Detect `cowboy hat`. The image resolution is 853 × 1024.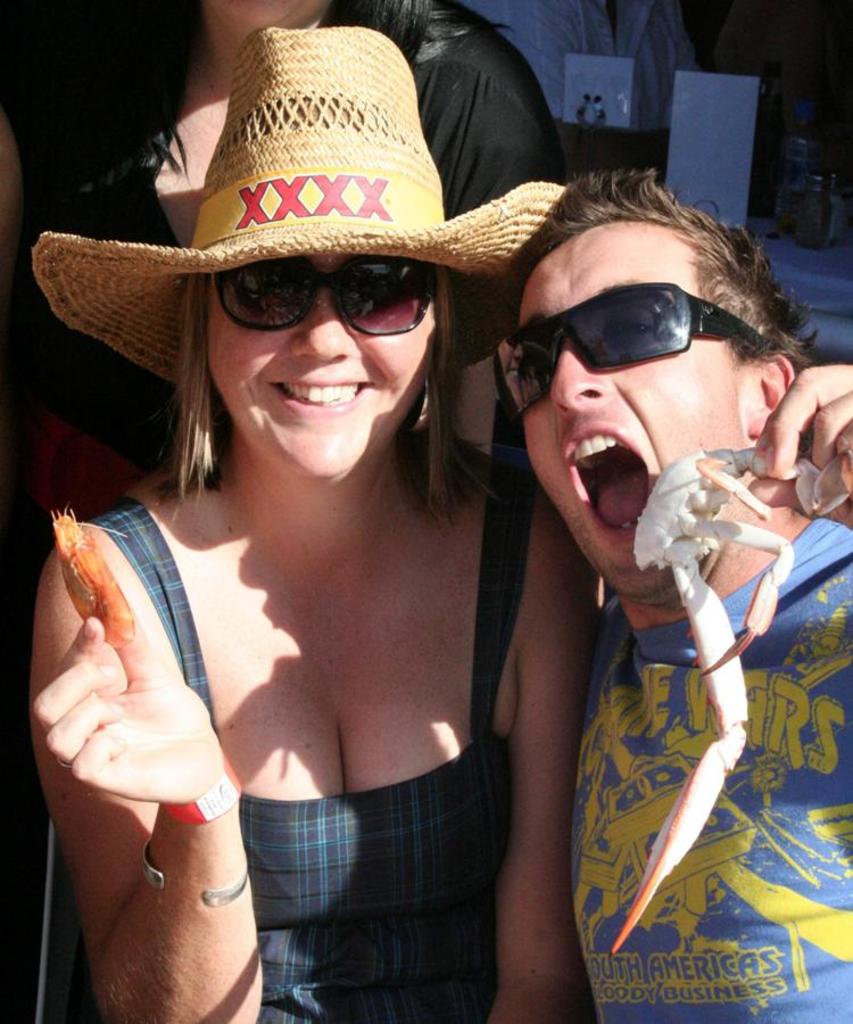
59/24/519/444.
